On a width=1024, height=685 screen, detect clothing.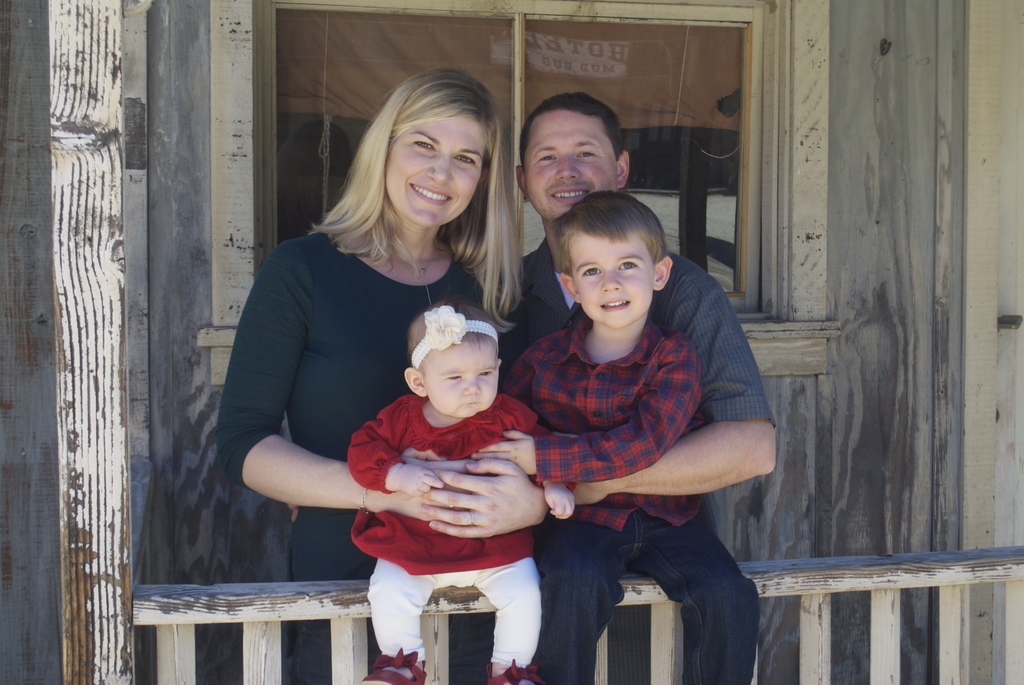
[x1=505, y1=321, x2=754, y2=684].
